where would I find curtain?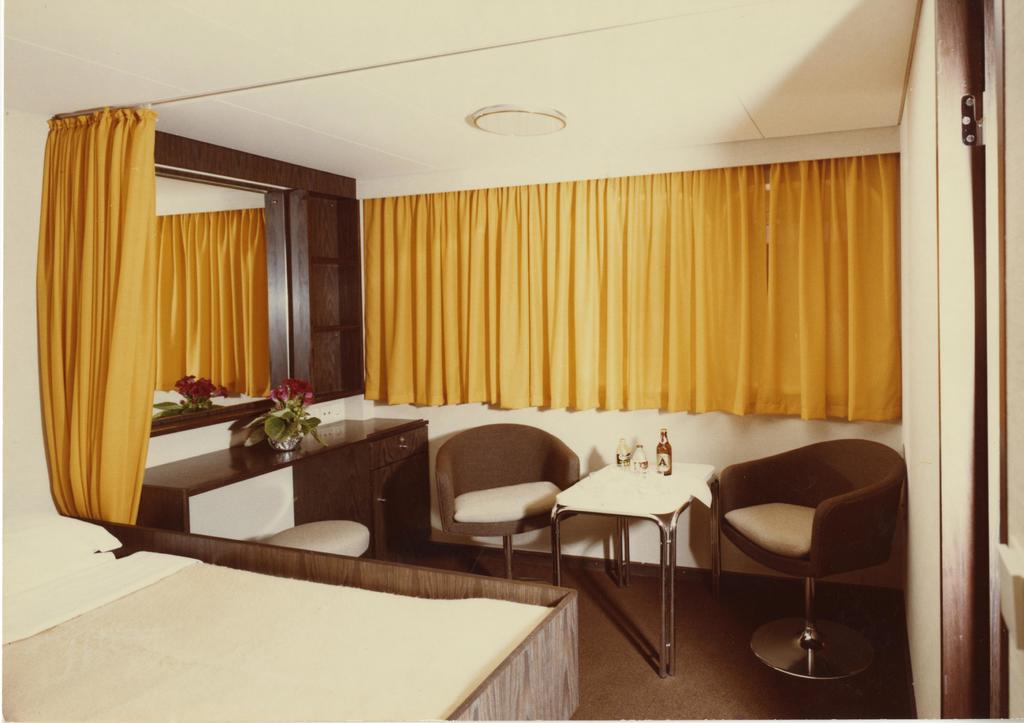
At (362, 150, 897, 424).
